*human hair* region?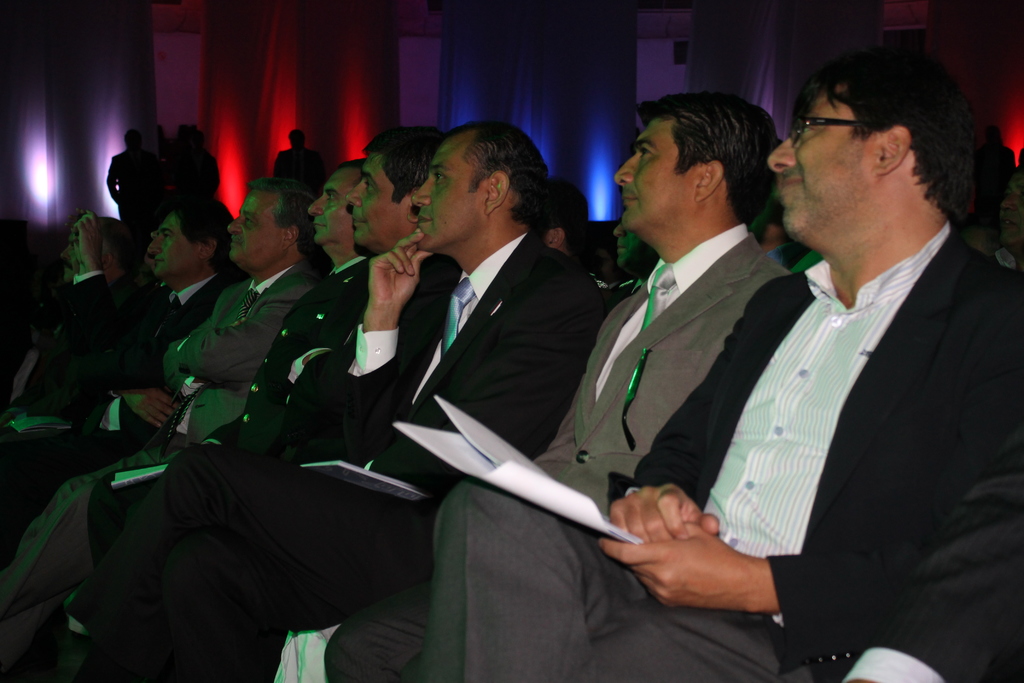
[x1=633, y1=90, x2=781, y2=226]
